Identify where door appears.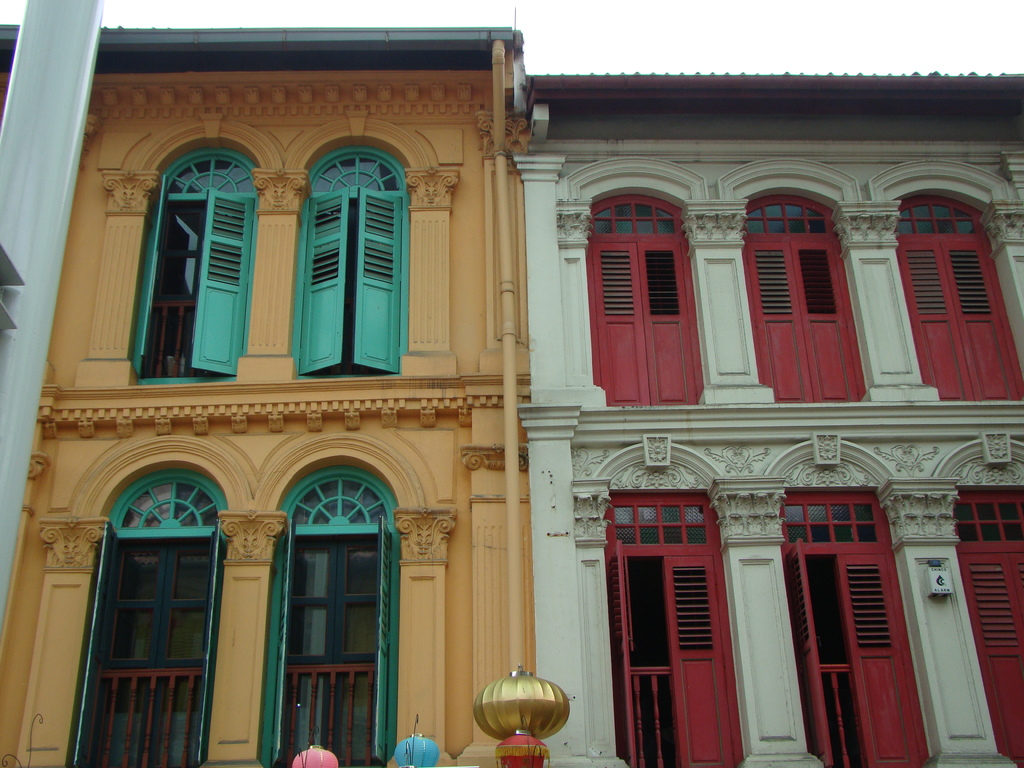
Appears at rect(895, 227, 1023, 399).
